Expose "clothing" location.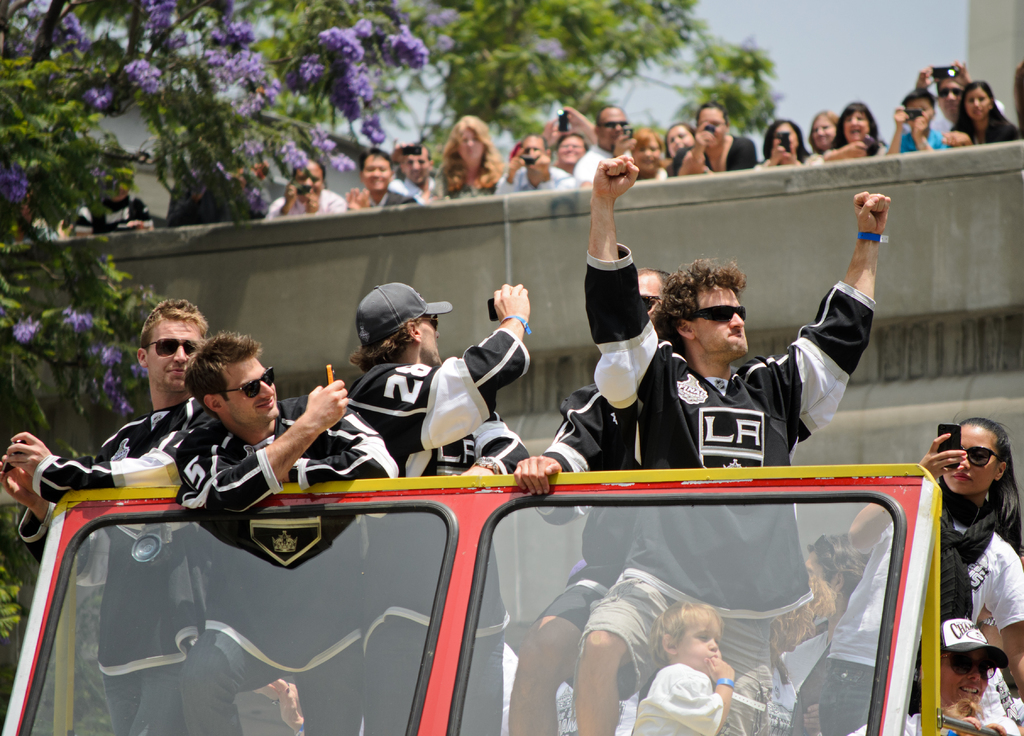
Exposed at (18, 394, 209, 508).
